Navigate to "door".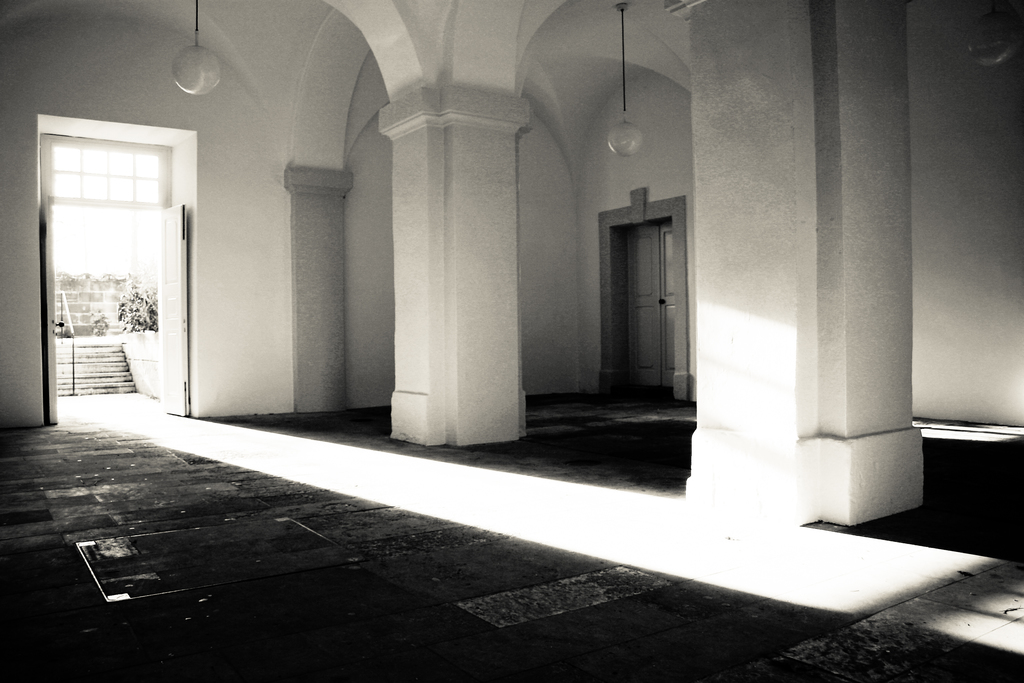
Navigation target: bbox=[147, 194, 190, 415].
